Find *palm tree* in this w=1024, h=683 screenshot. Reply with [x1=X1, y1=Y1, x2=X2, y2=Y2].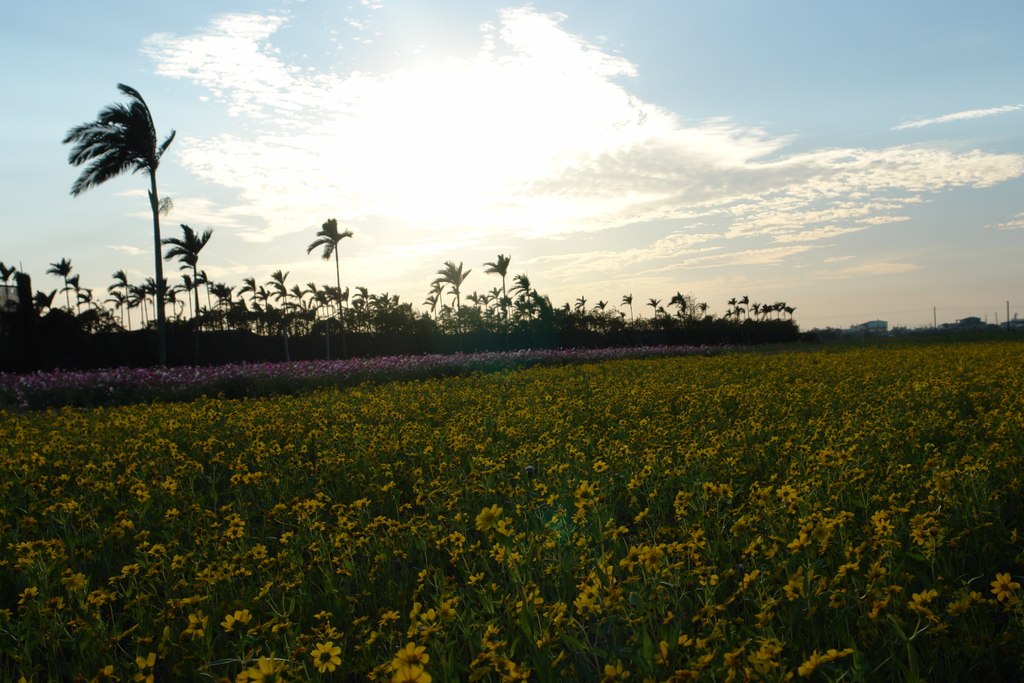
[x1=63, y1=269, x2=74, y2=330].
